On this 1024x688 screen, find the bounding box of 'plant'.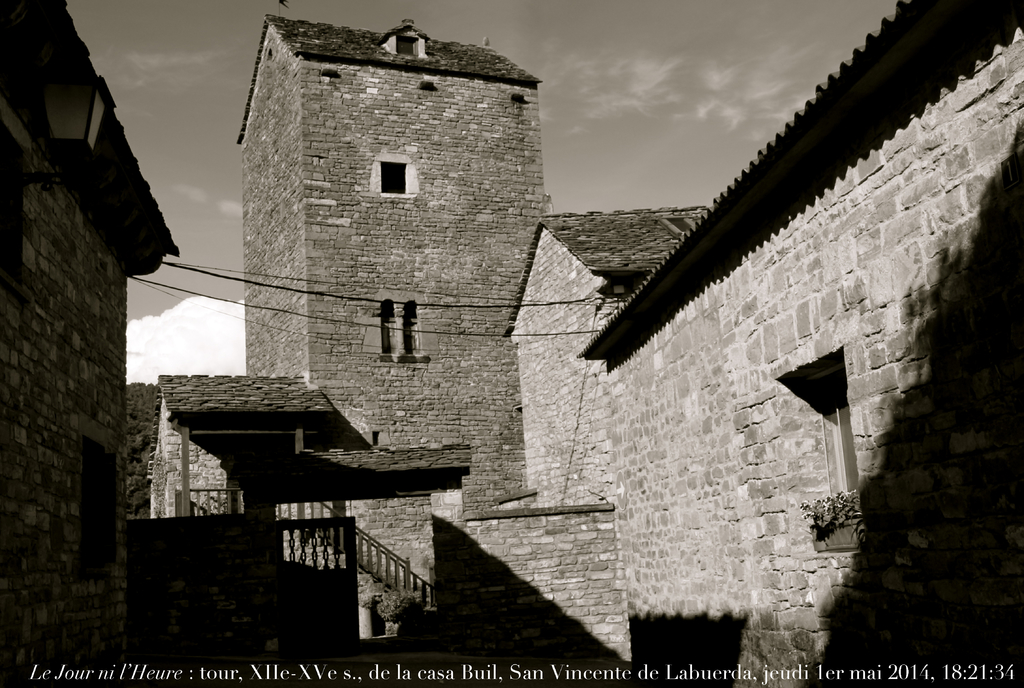
Bounding box: (left=365, top=585, right=424, bottom=640).
